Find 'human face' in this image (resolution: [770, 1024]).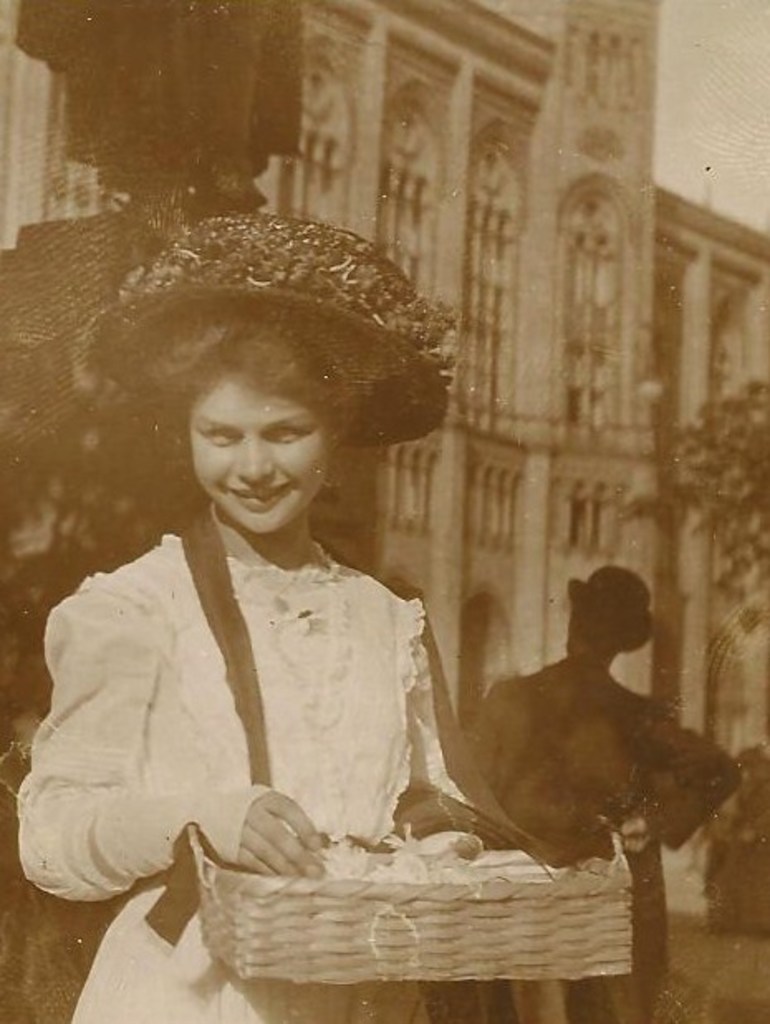
187/376/336/532.
